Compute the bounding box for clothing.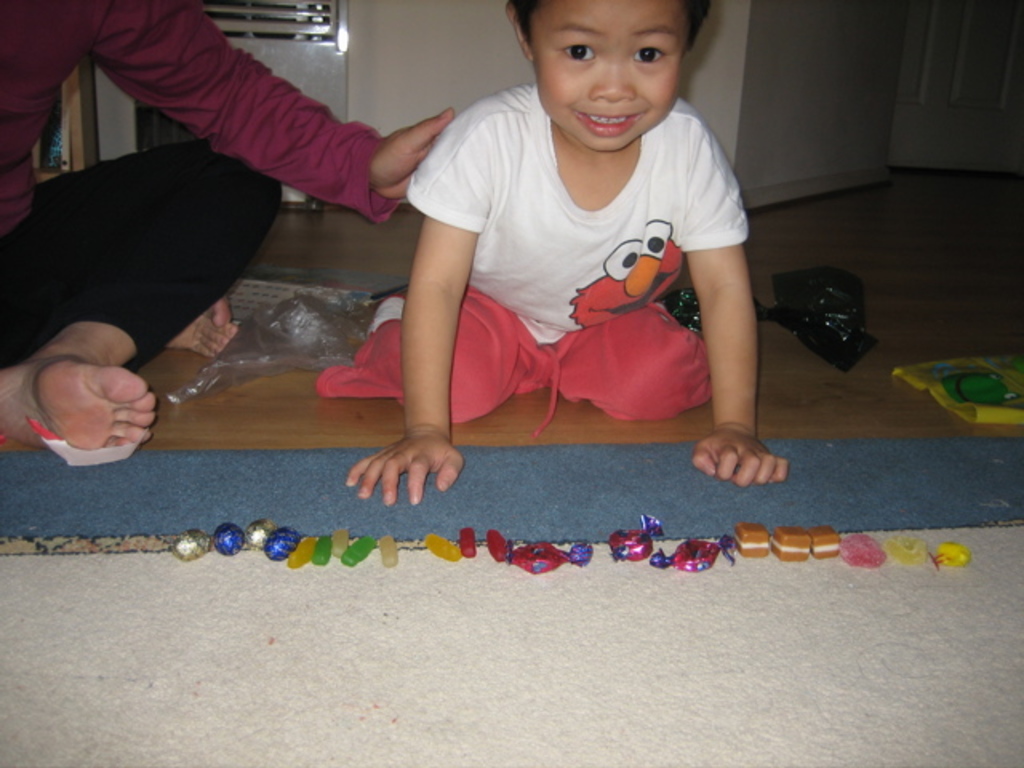
region(314, 80, 749, 427).
